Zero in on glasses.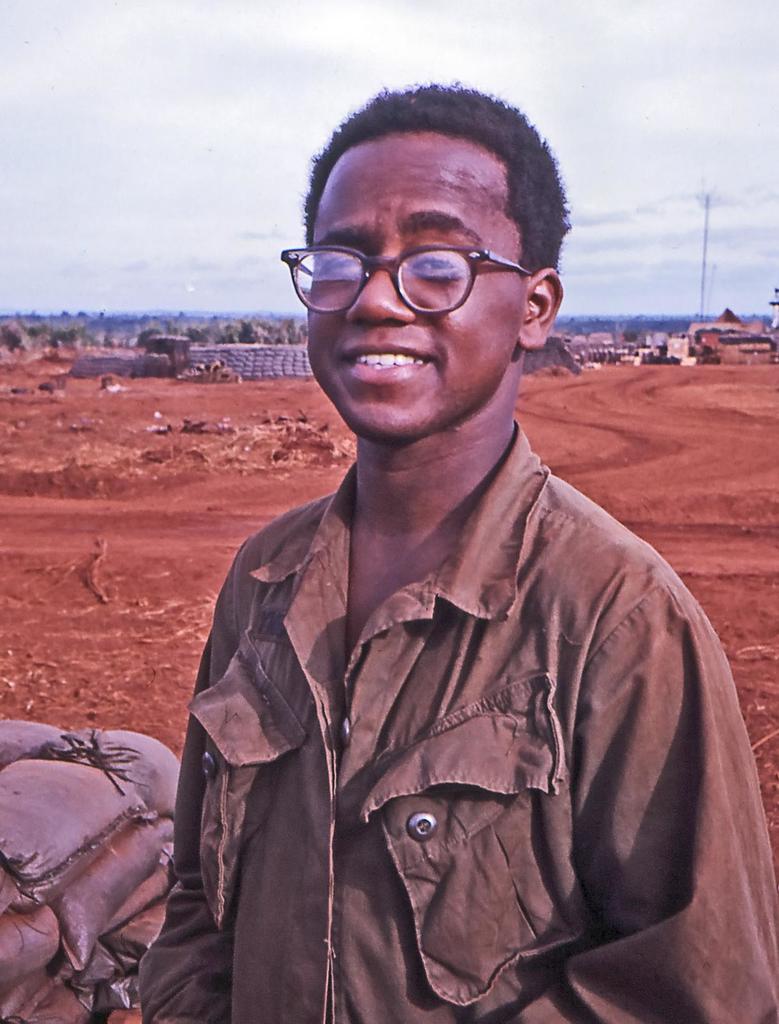
Zeroed in: bbox(285, 218, 552, 308).
